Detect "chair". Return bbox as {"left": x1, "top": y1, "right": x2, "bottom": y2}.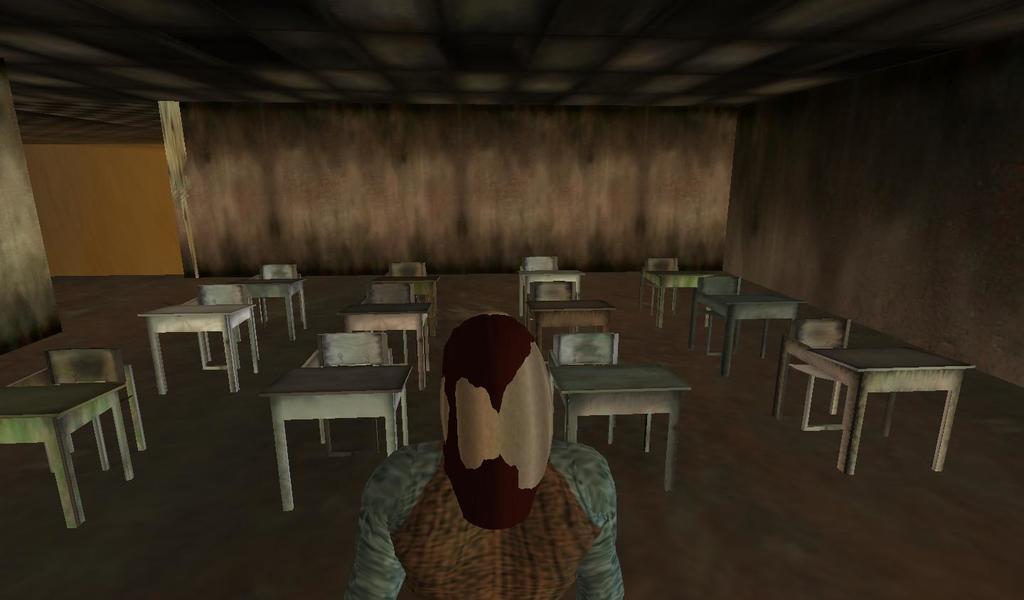
{"left": 545, "top": 331, "right": 624, "bottom": 397}.
